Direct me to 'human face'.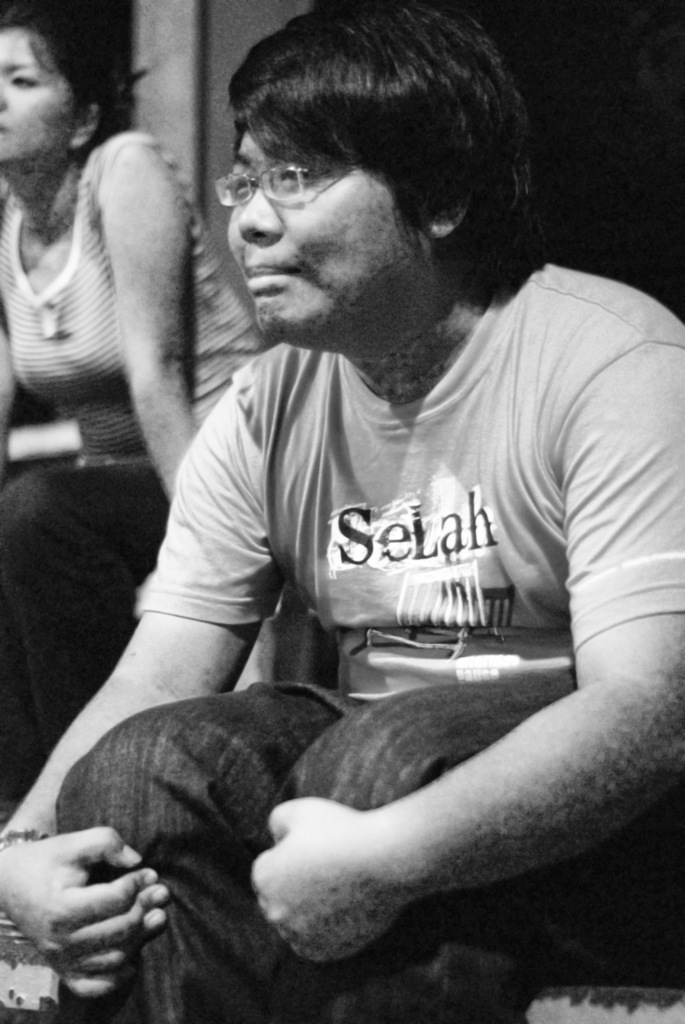
Direction: x1=0 y1=31 x2=78 y2=168.
